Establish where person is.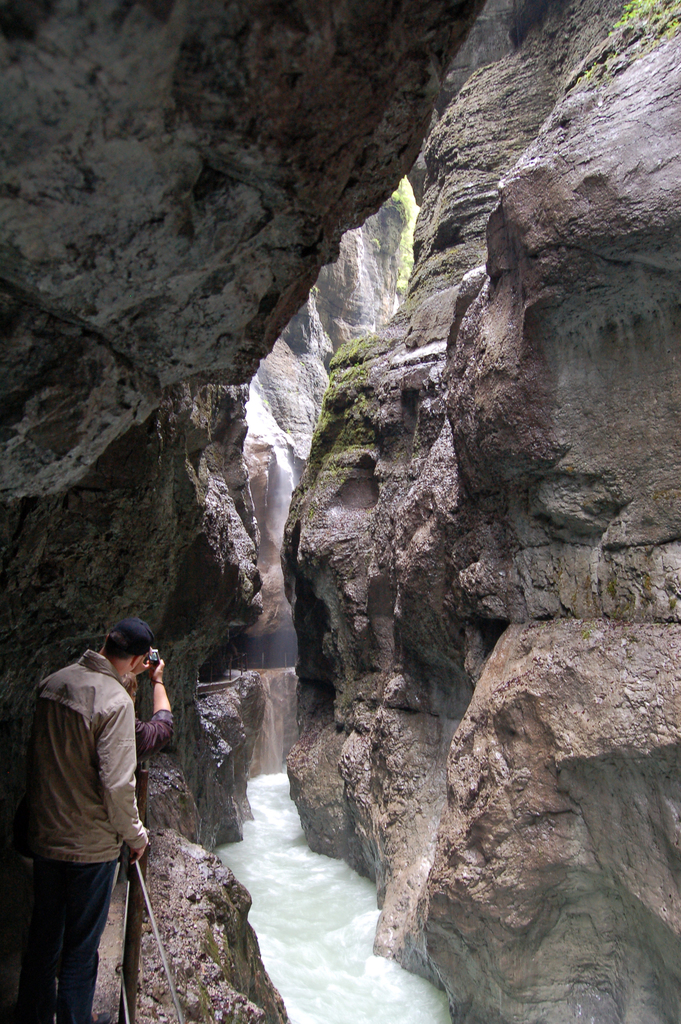
Established at pyautogui.locateOnScreen(13, 617, 148, 1023).
